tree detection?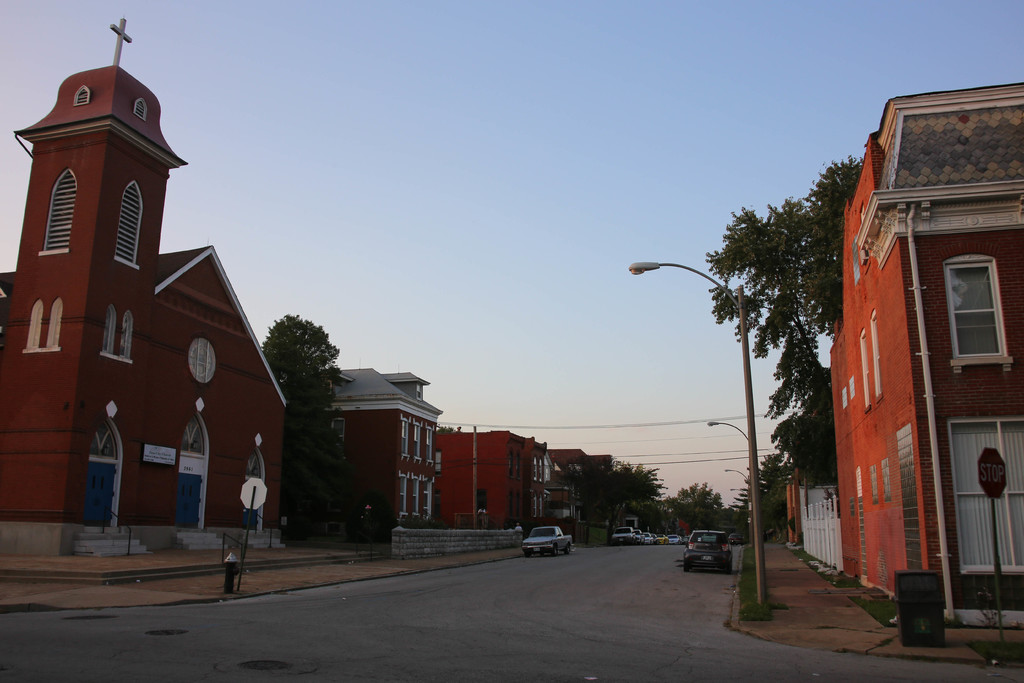
(left=760, top=368, right=837, bottom=489)
